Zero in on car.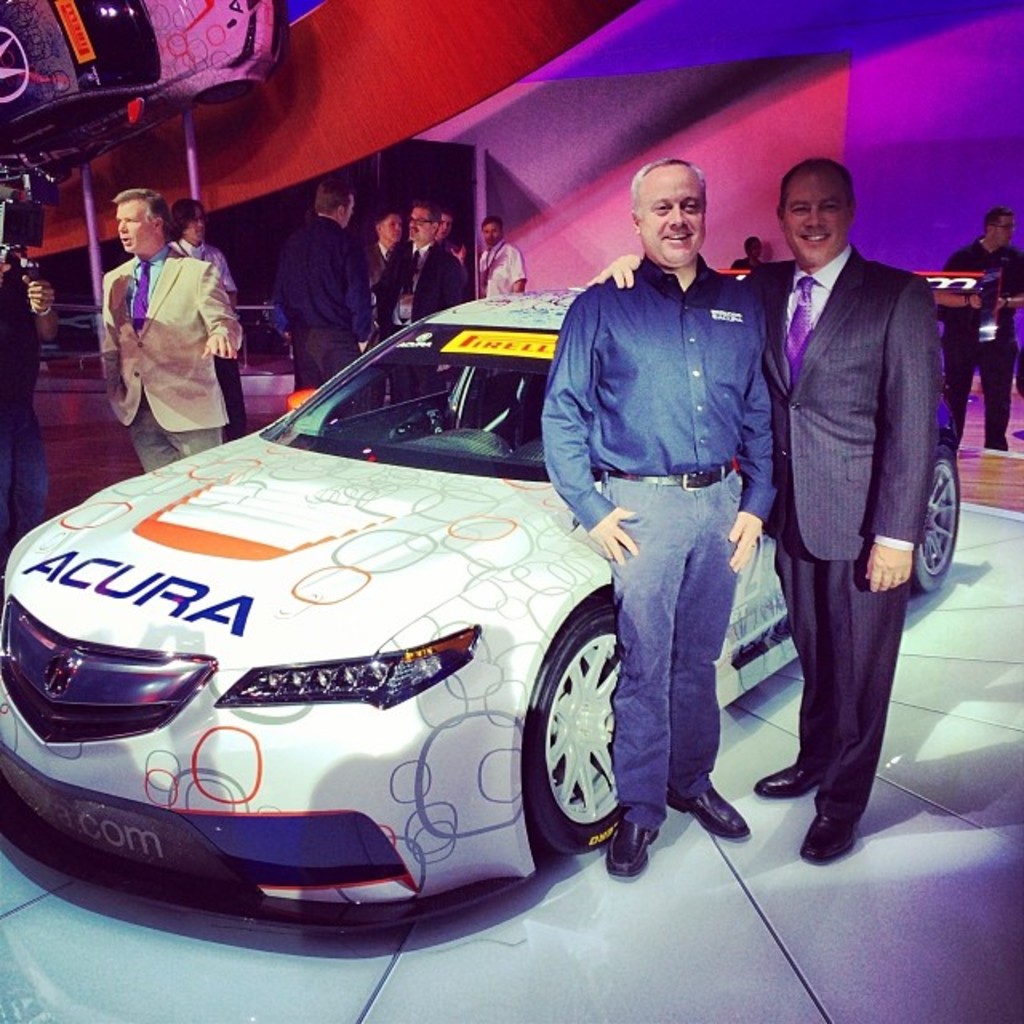
Zeroed in: l=0, t=288, r=958, b=930.
